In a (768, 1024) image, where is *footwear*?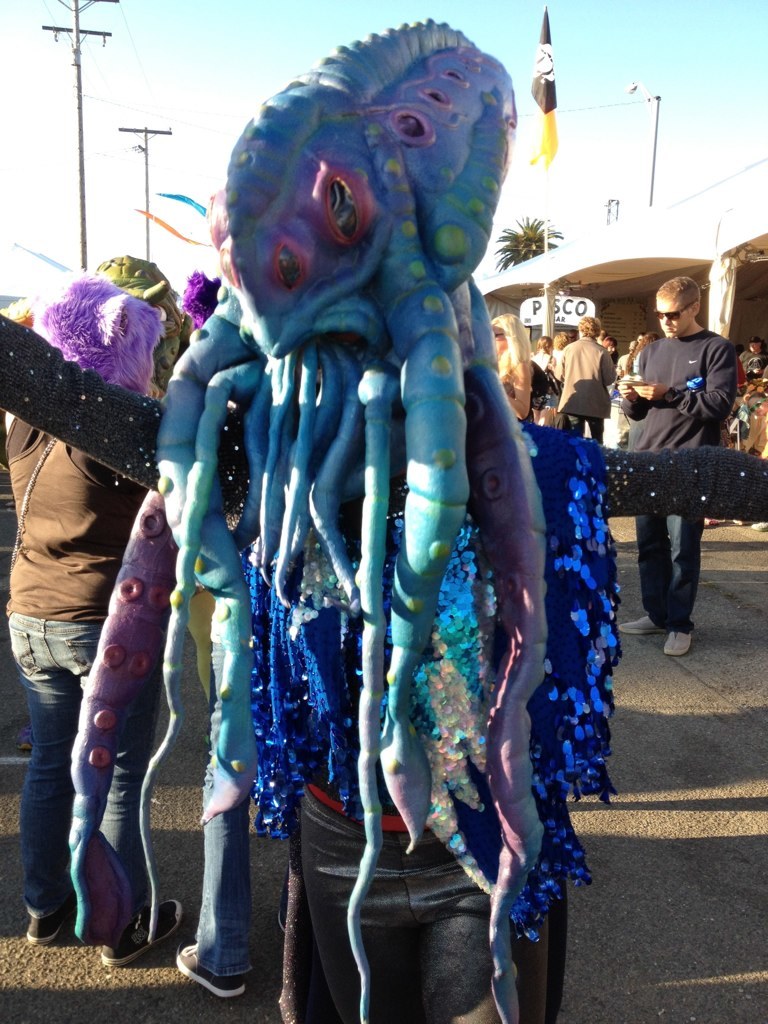
(left=107, top=893, right=185, bottom=966).
